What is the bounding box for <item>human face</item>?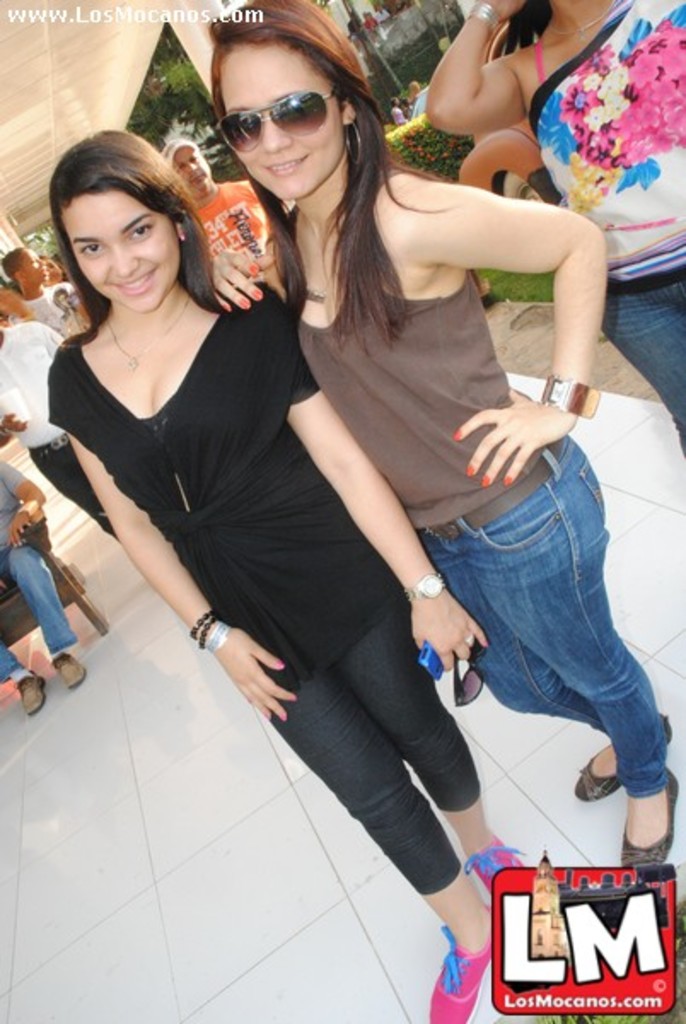
[left=172, top=147, right=206, bottom=189].
